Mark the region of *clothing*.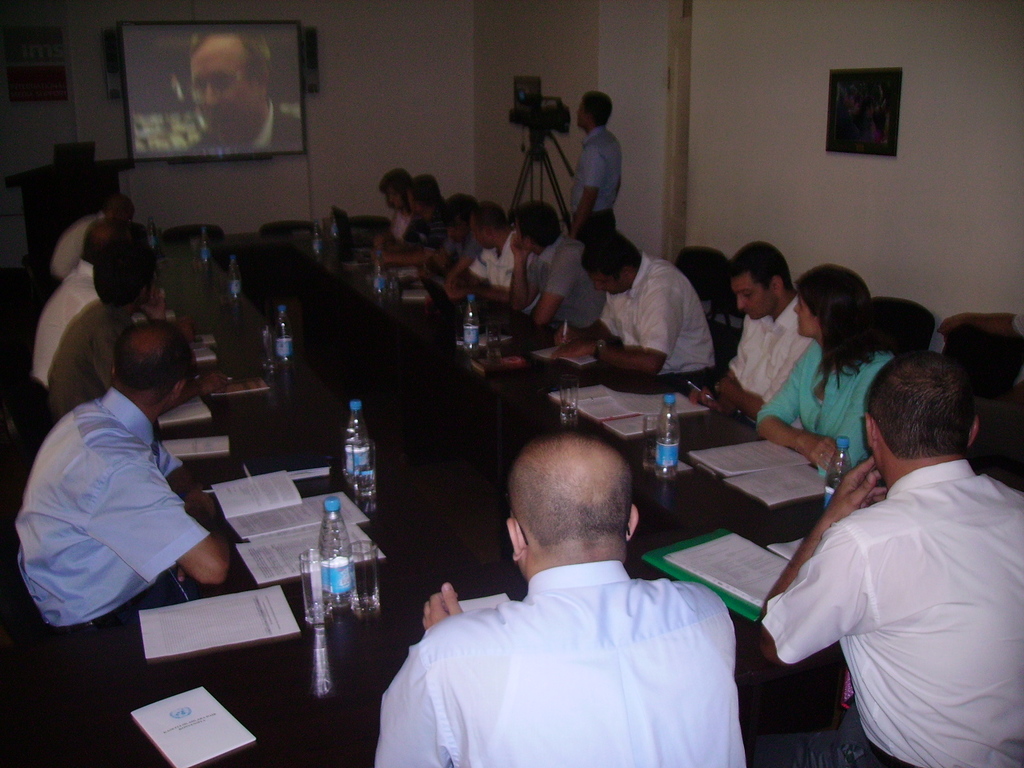
Region: (left=465, top=223, right=527, bottom=295).
